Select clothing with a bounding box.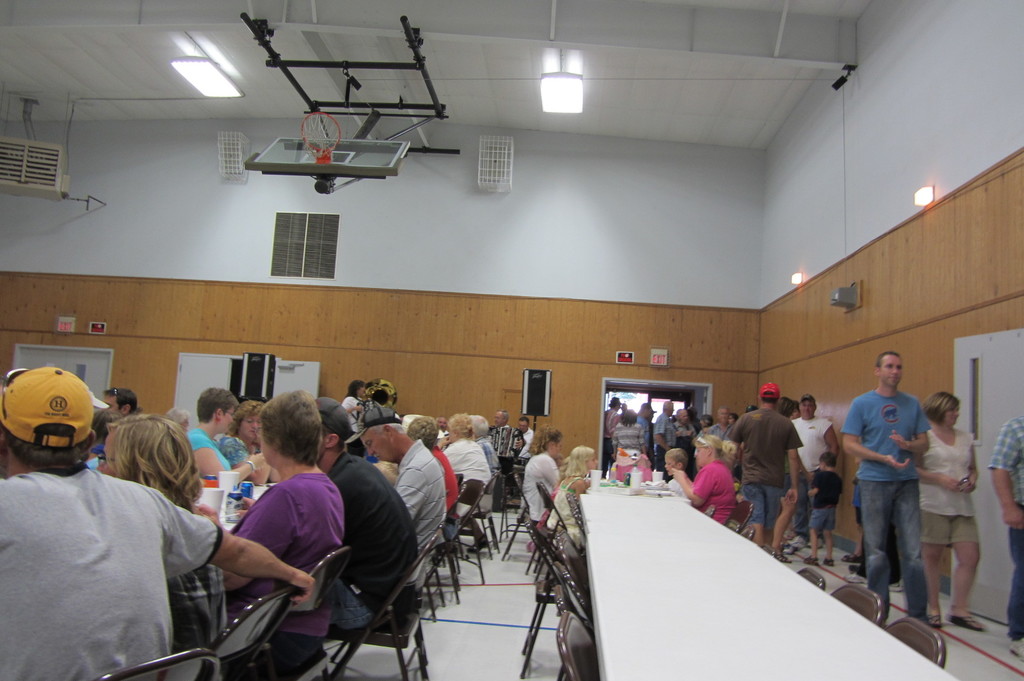
crop(518, 450, 568, 521).
